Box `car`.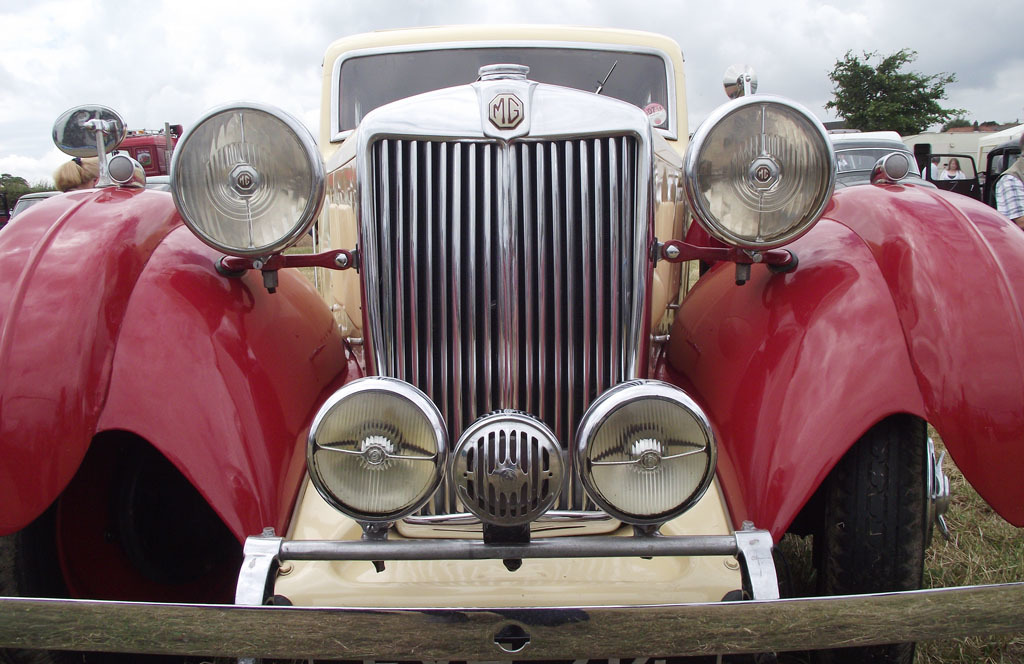
<bbox>6, 188, 62, 225</bbox>.
